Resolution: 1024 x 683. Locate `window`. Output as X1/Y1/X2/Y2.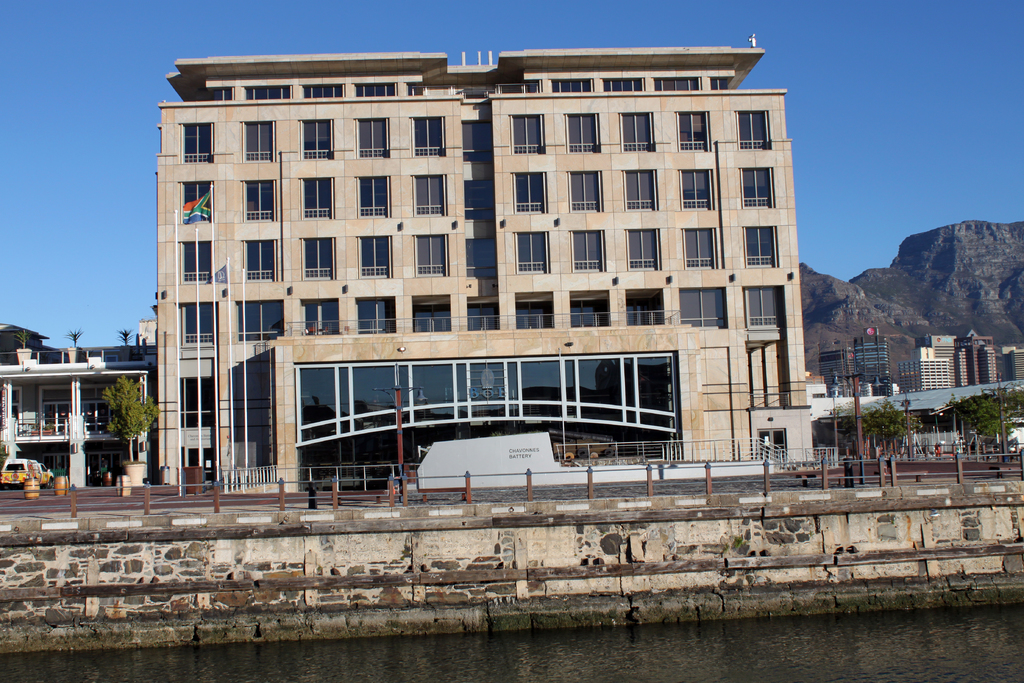
357/298/398/334.
